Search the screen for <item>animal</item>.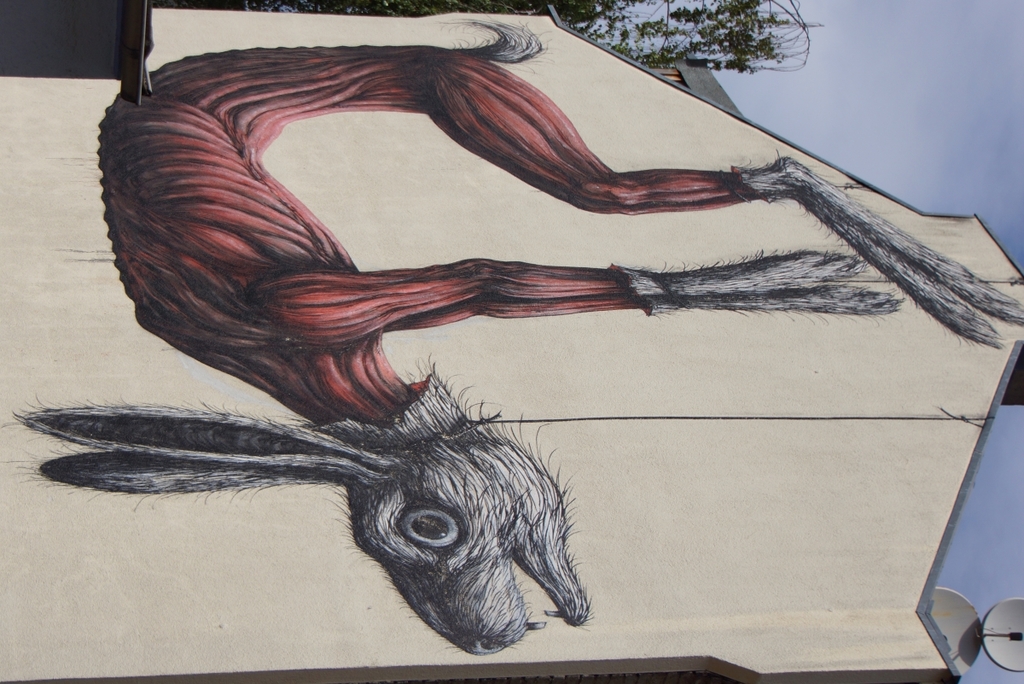
Found at 12:21:1023:660.
